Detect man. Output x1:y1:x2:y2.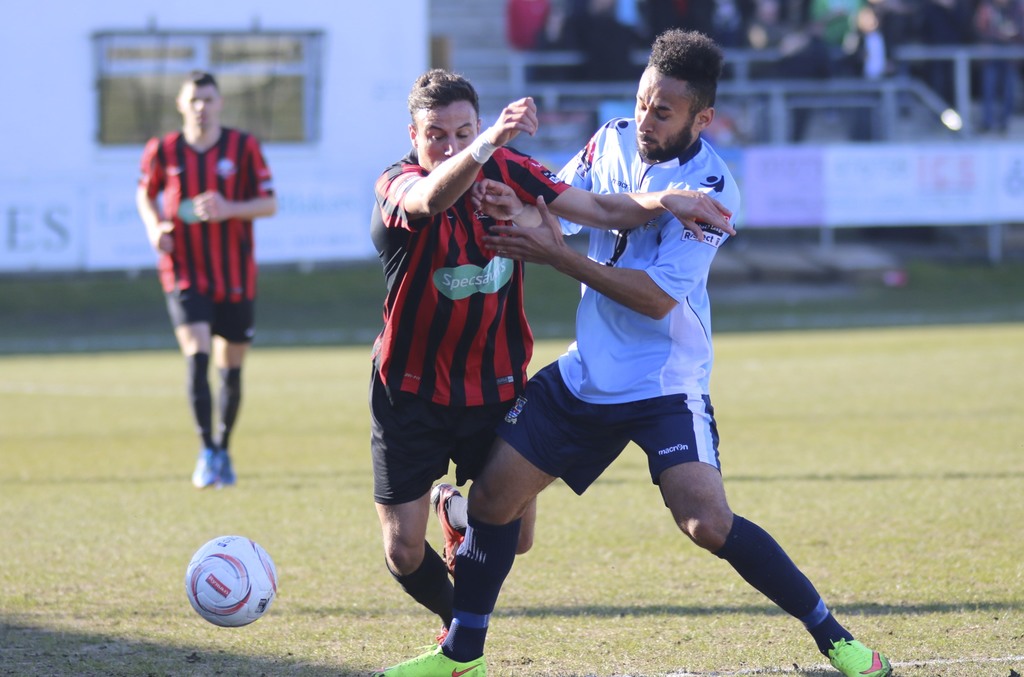
139:86:277:514.
